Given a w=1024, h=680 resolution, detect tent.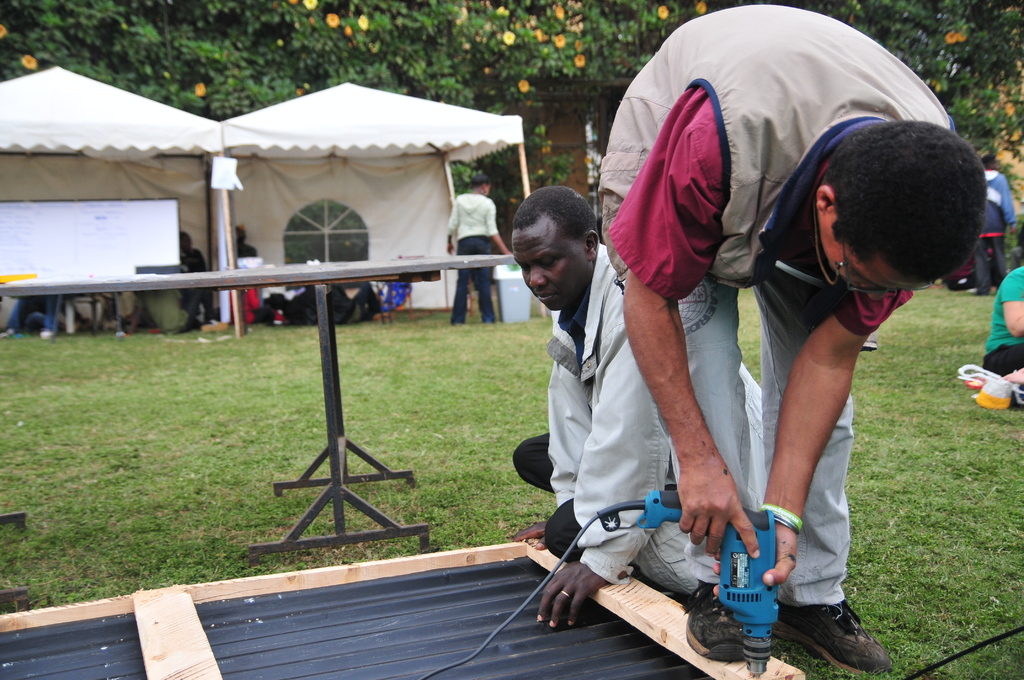
[20,77,546,327].
